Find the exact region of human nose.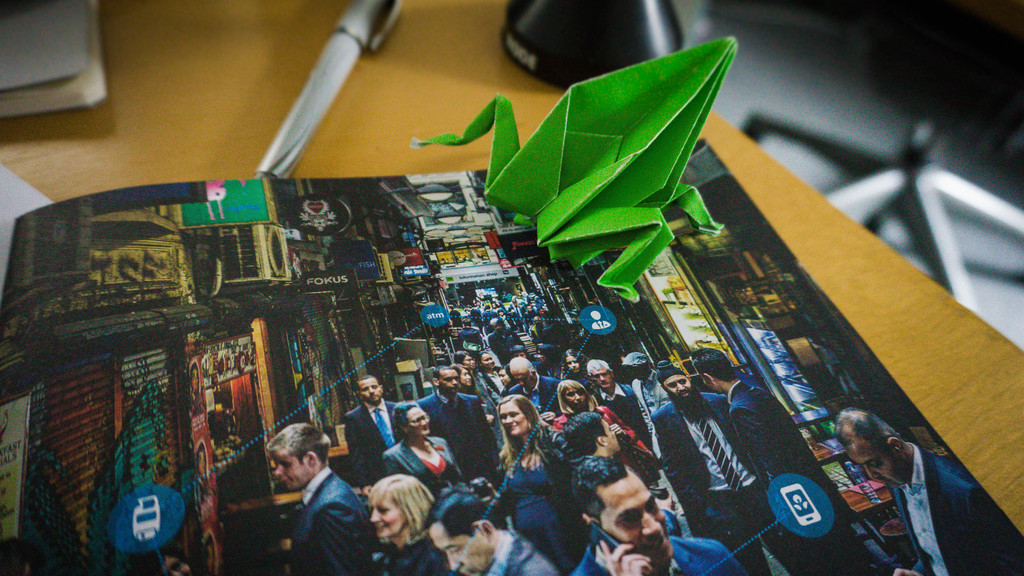
Exact region: rect(451, 379, 459, 386).
